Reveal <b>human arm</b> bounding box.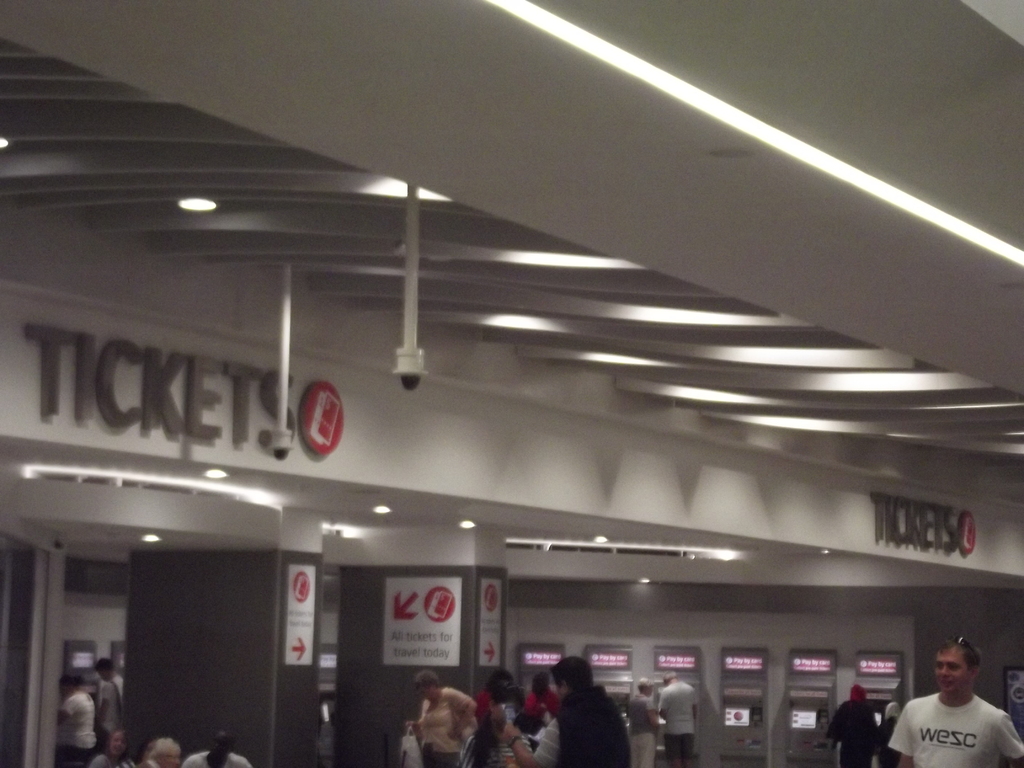
Revealed: region(989, 716, 1023, 766).
